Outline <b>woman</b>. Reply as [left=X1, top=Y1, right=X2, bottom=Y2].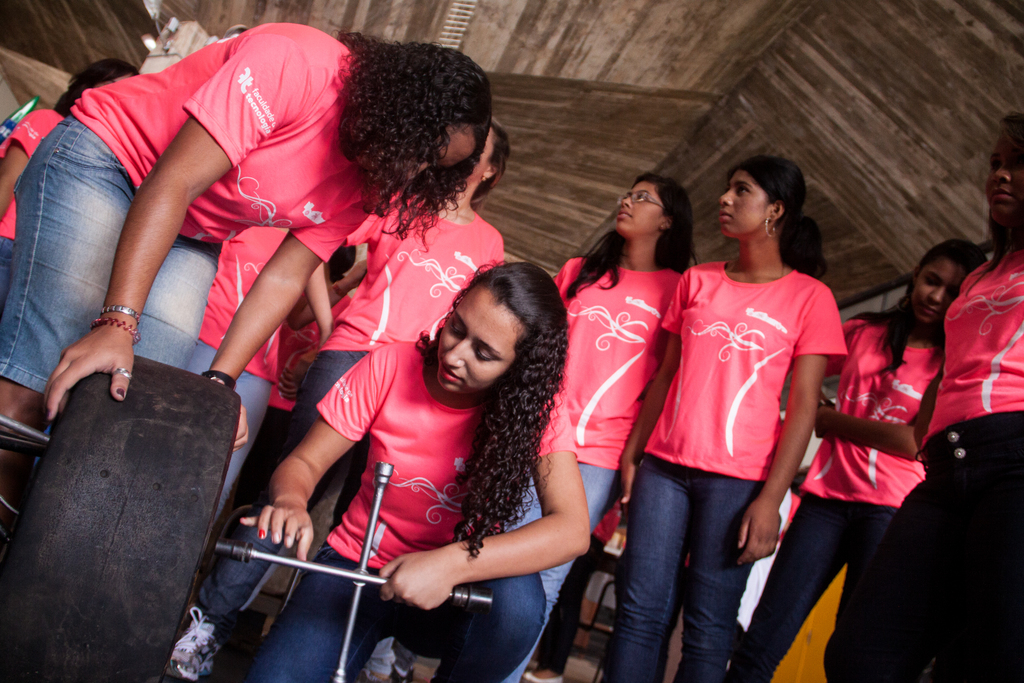
[left=719, top=240, right=988, bottom=682].
